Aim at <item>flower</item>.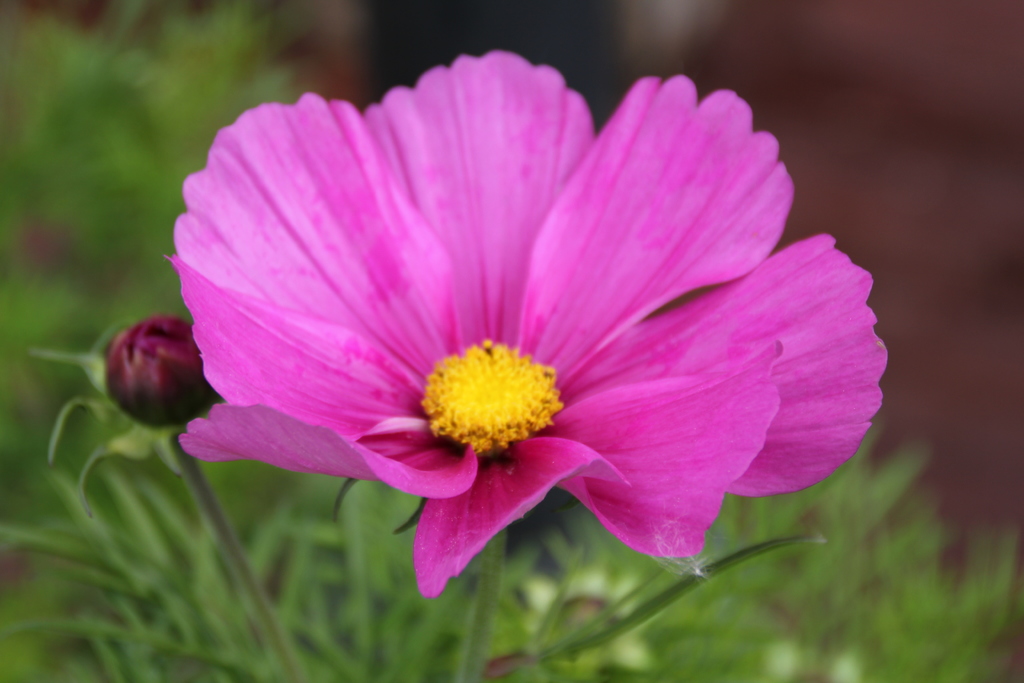
Aimed at detection(106, 315, 220, 432).
